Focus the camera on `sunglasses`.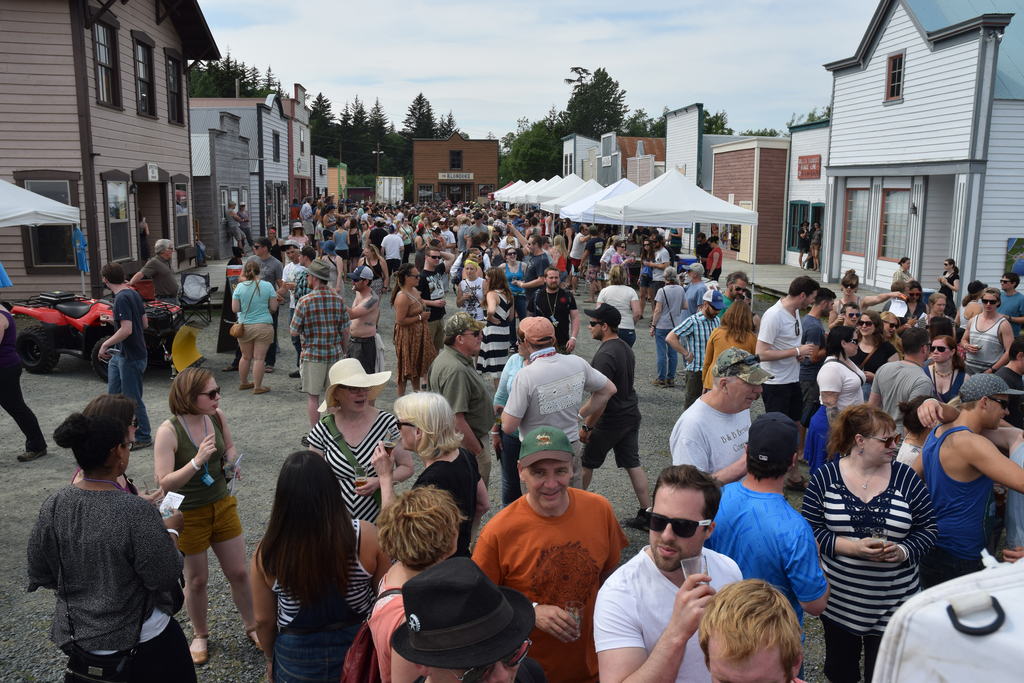
Focus region: x1=929, y1=344, x2=951, y2=352.
